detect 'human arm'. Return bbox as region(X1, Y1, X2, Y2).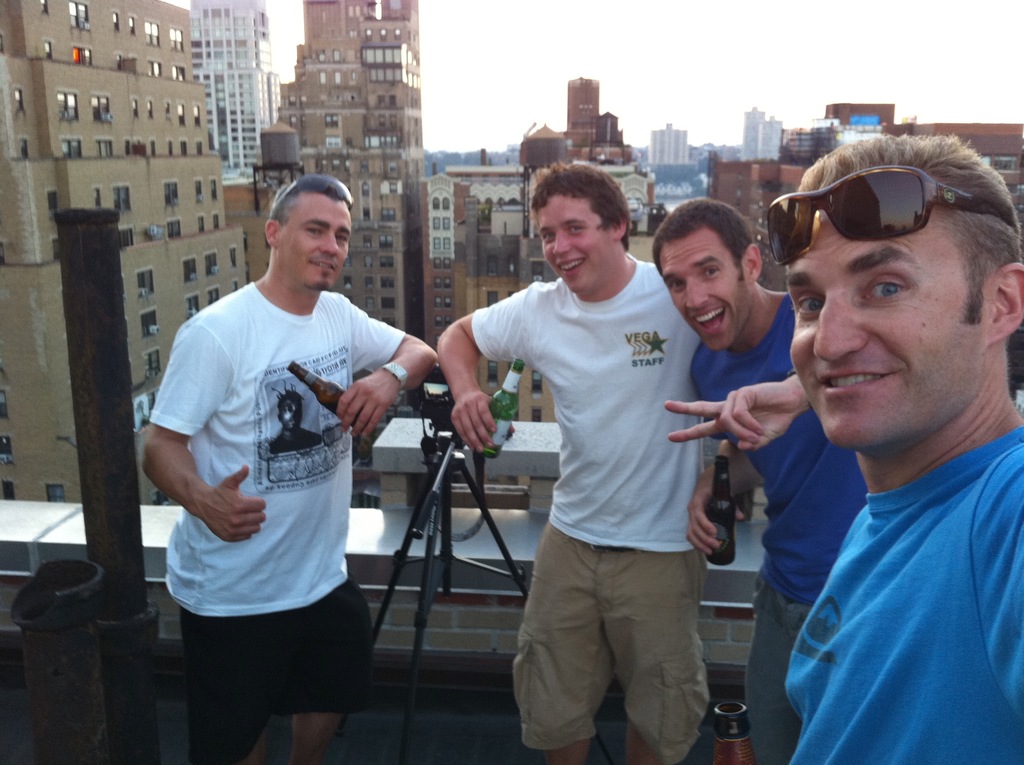
region(652, 363, 806, 460).
